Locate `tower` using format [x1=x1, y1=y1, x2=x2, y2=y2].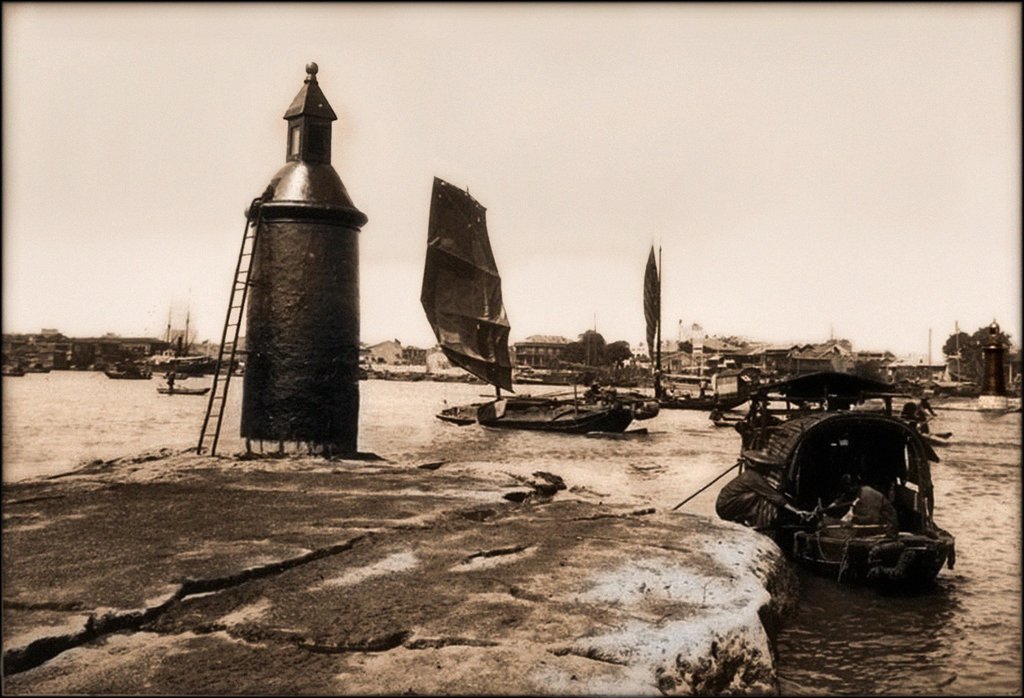
[x1=243, y1=61, x2=362, y2=454].
